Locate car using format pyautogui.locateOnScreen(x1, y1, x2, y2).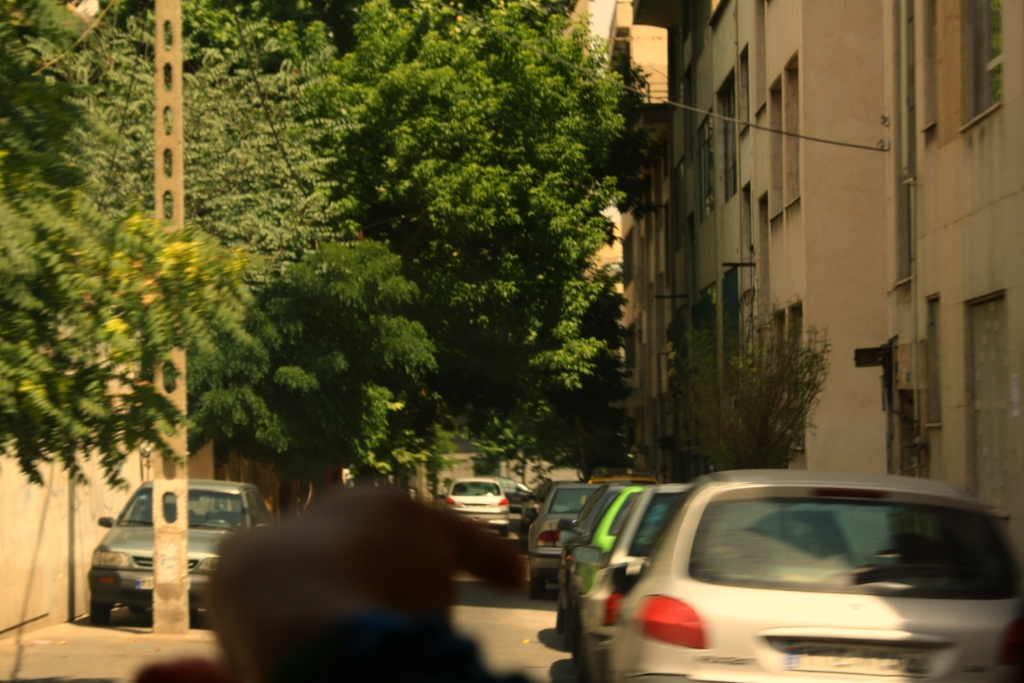
pyautogui.locateOnScreen(561, 488, 655, 637).
